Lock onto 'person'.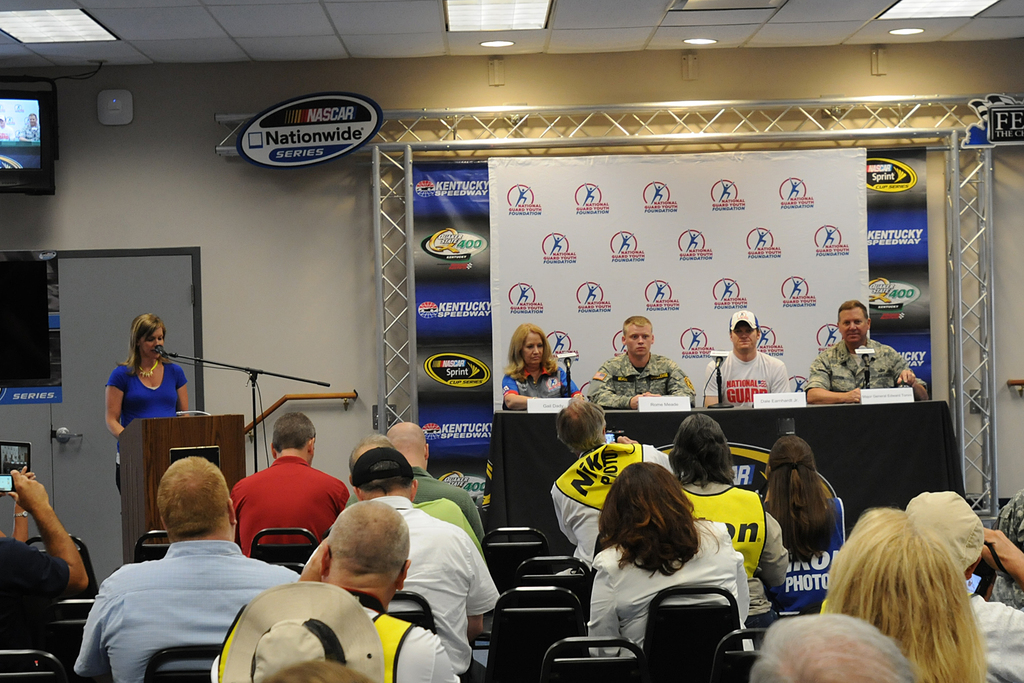
Locked: rect(744, 608, 901, 682).
